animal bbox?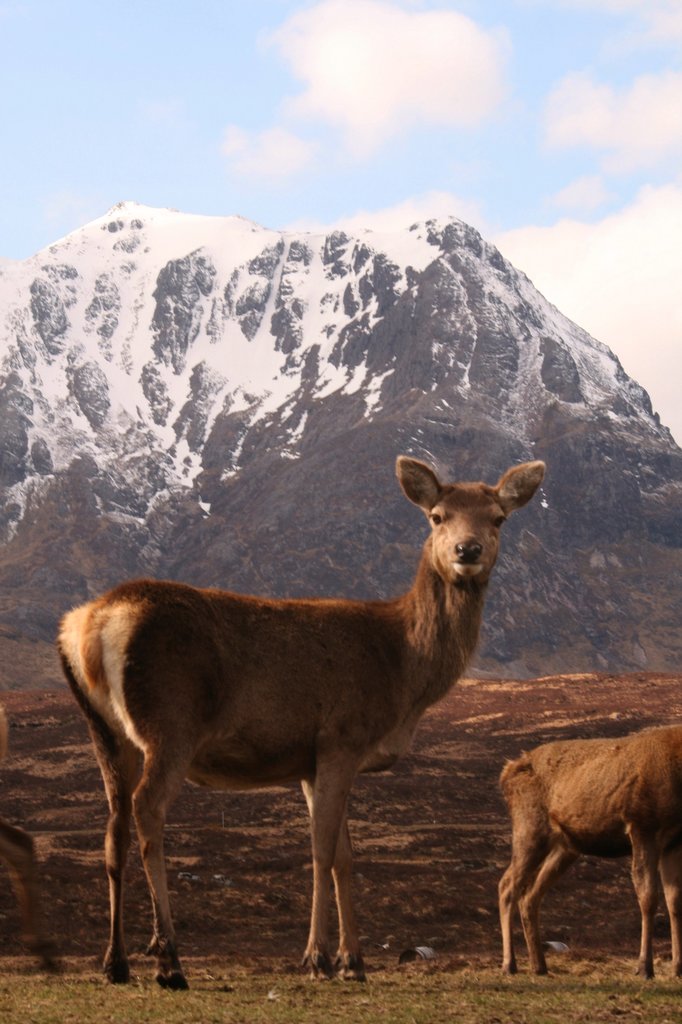
rect(501, 723, 681, 984)
